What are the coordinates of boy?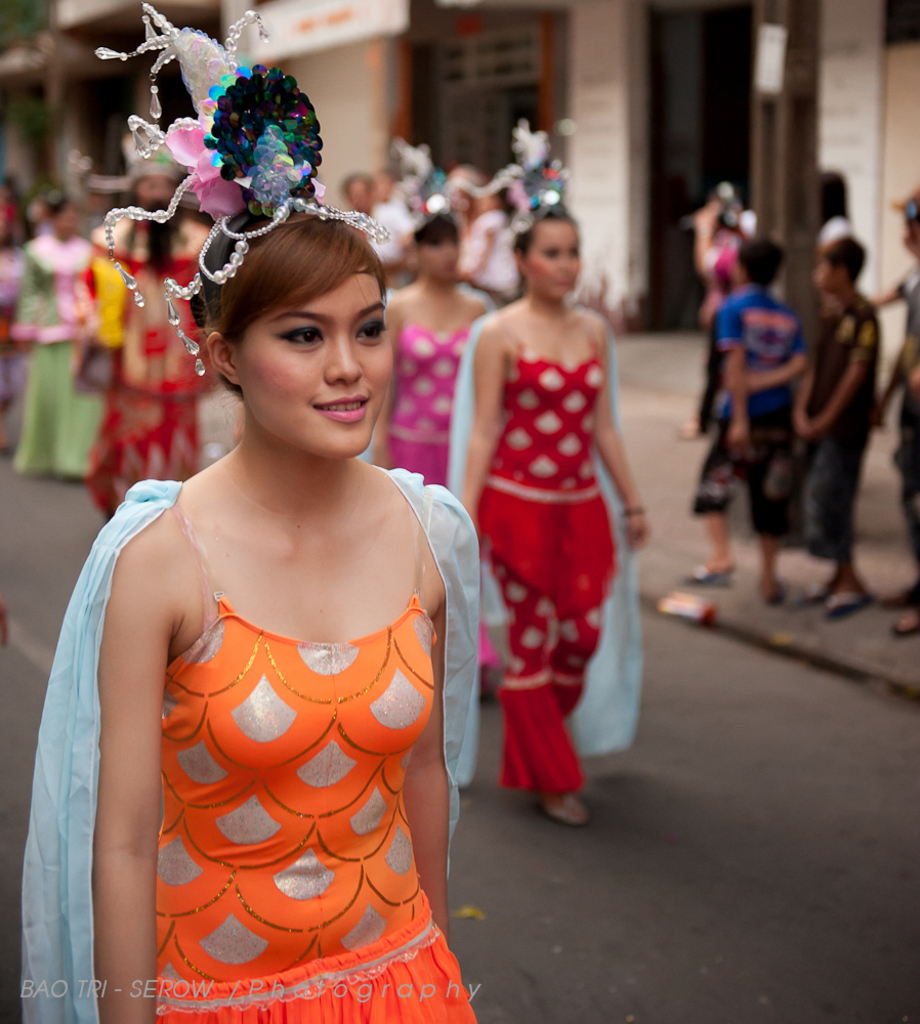
bbox=(686, 241, 810, 607).
